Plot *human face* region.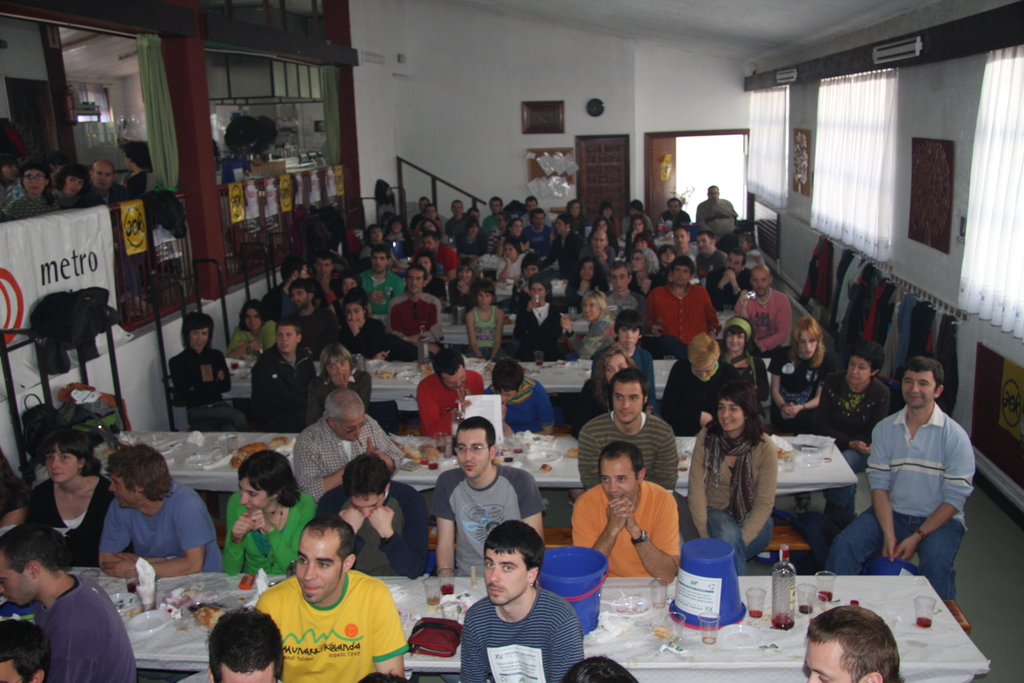
Plotted at <region>316, 259, 333, 279</region>.
